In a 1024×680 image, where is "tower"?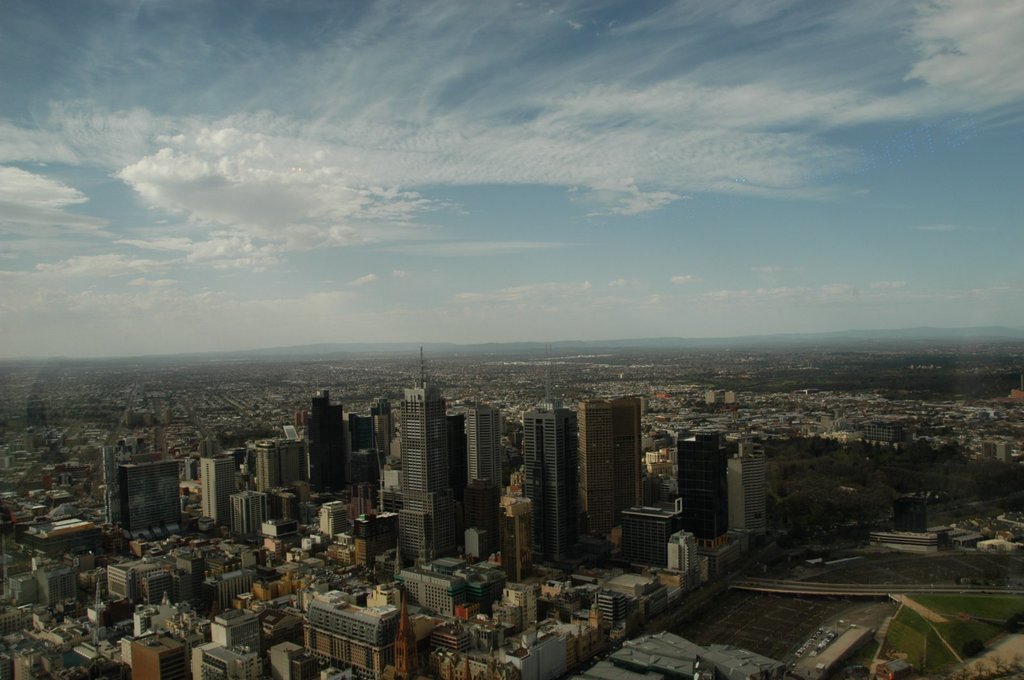
bbox=[673, 434, 724, 535].
